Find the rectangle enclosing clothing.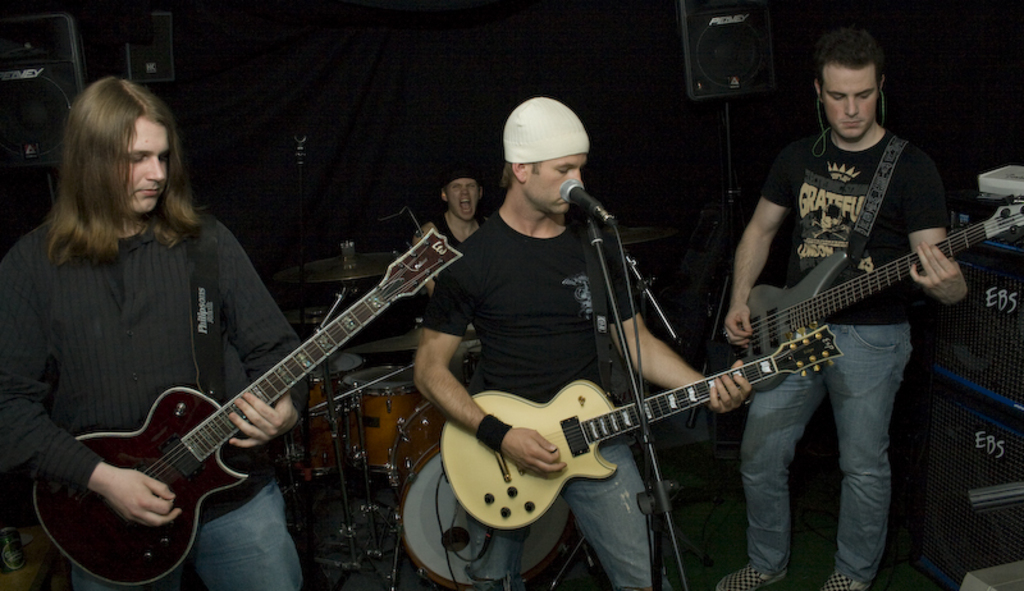
{"x1": 407, "y1": 219, "x2": 488, "y2": 322}.
